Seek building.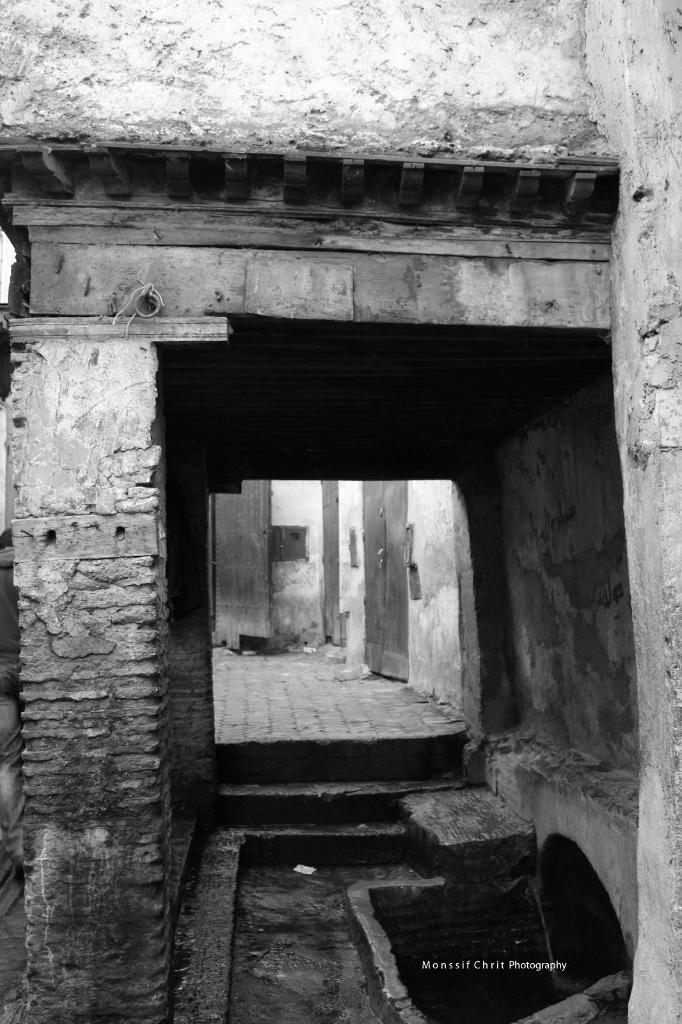
<region>0, 0, 681, 1023</region>.
